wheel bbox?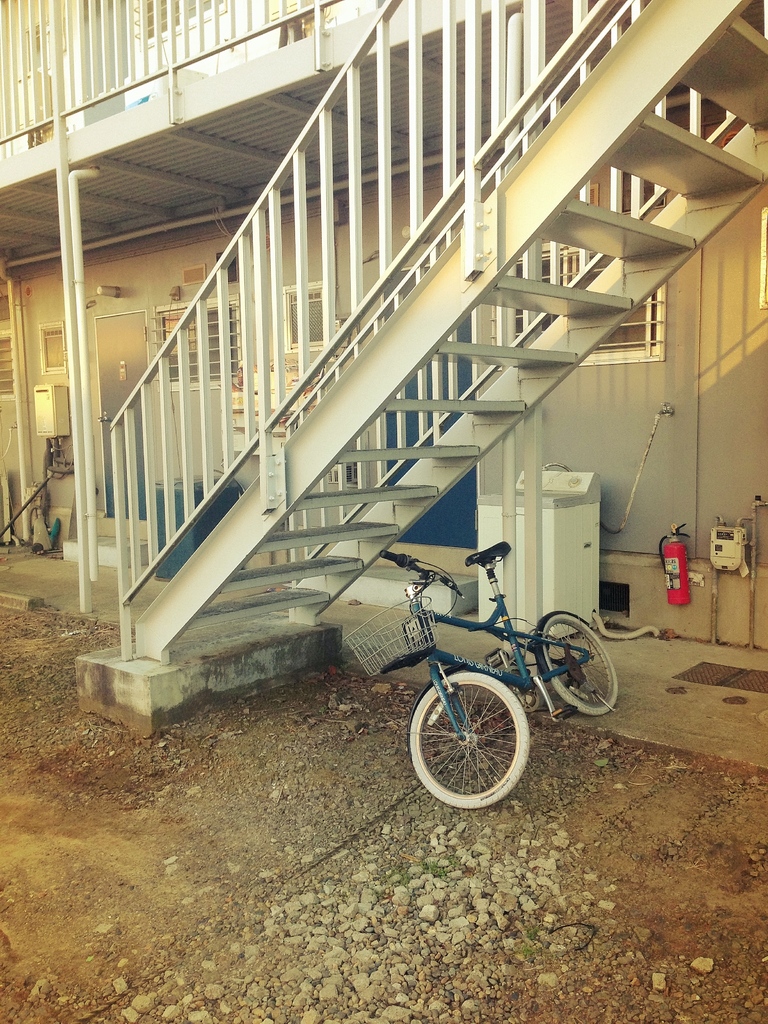
{"x1": 540, "y1": 611, "x2": 618, "y2": 716}
